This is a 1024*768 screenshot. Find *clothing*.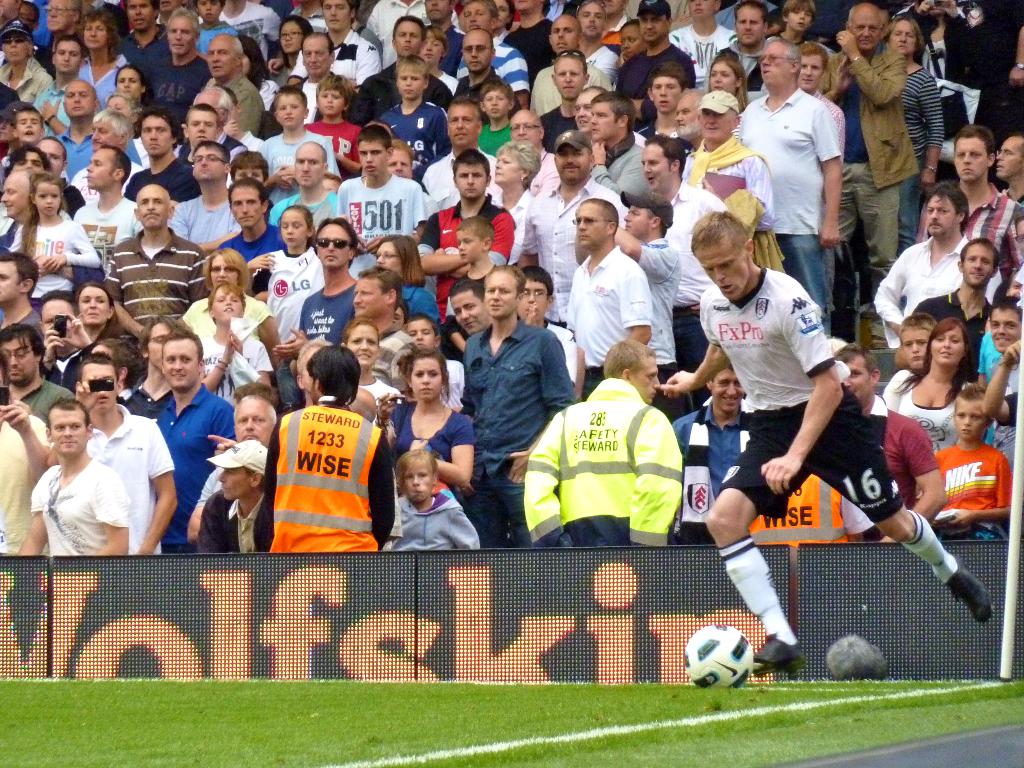
Bounding box: 72, 189, 140, 249.
